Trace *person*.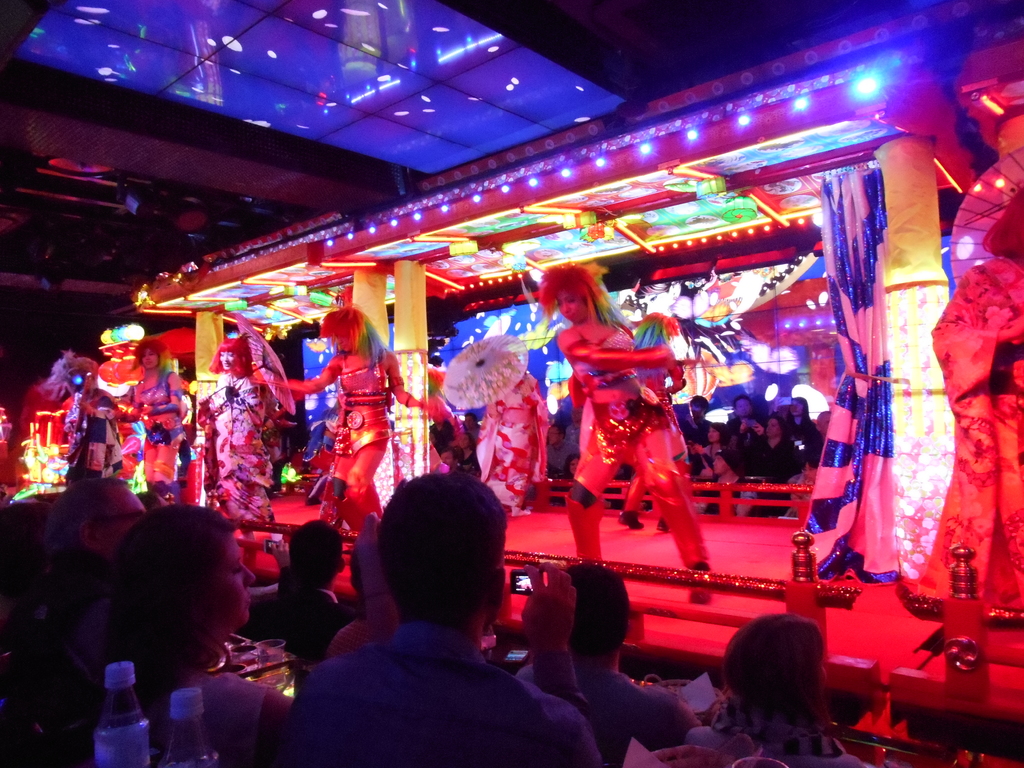
Traced to select_region(705, 609, 843, 767).
